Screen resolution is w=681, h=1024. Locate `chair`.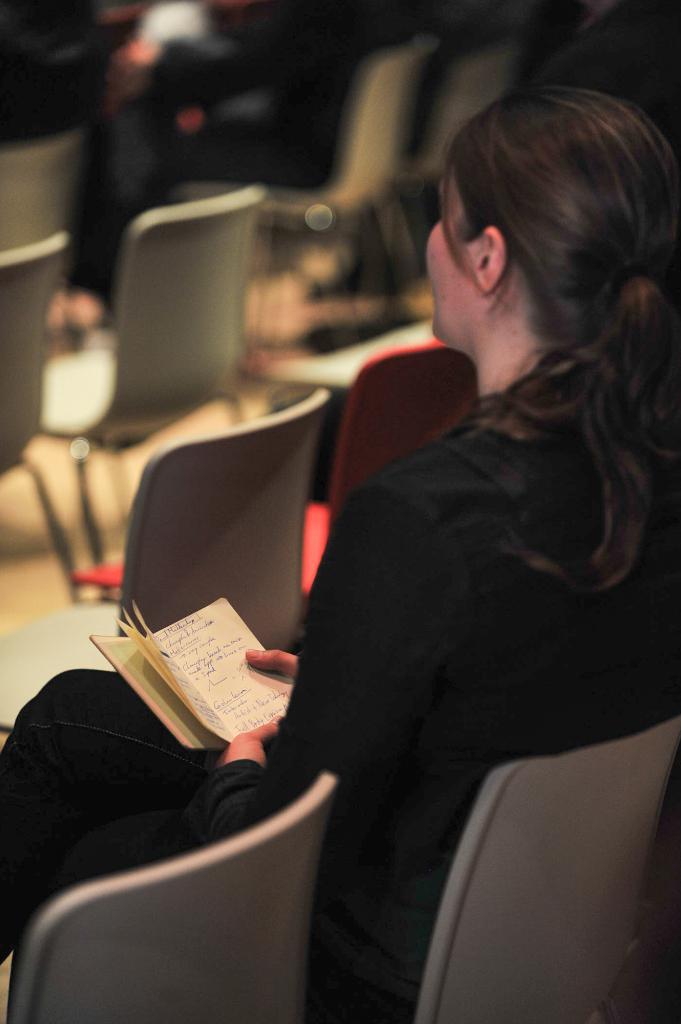
(left=413, top=711, right=677, bottom=1022).
